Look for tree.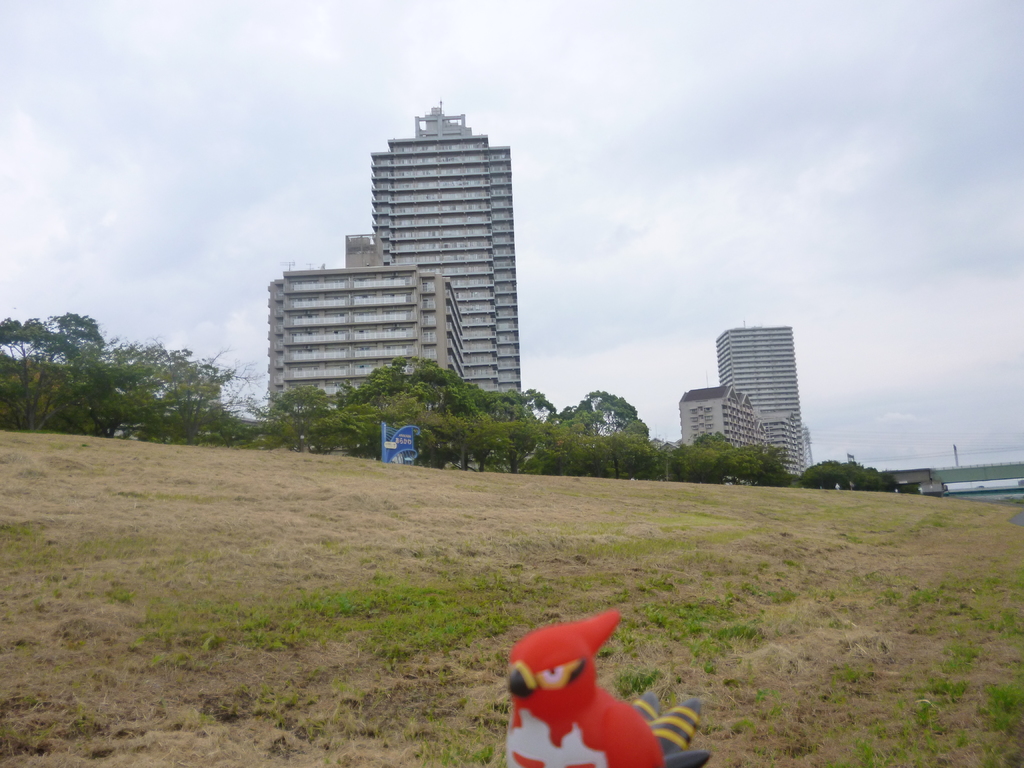
Found: <region>549, 383, 650, 464</region>.
